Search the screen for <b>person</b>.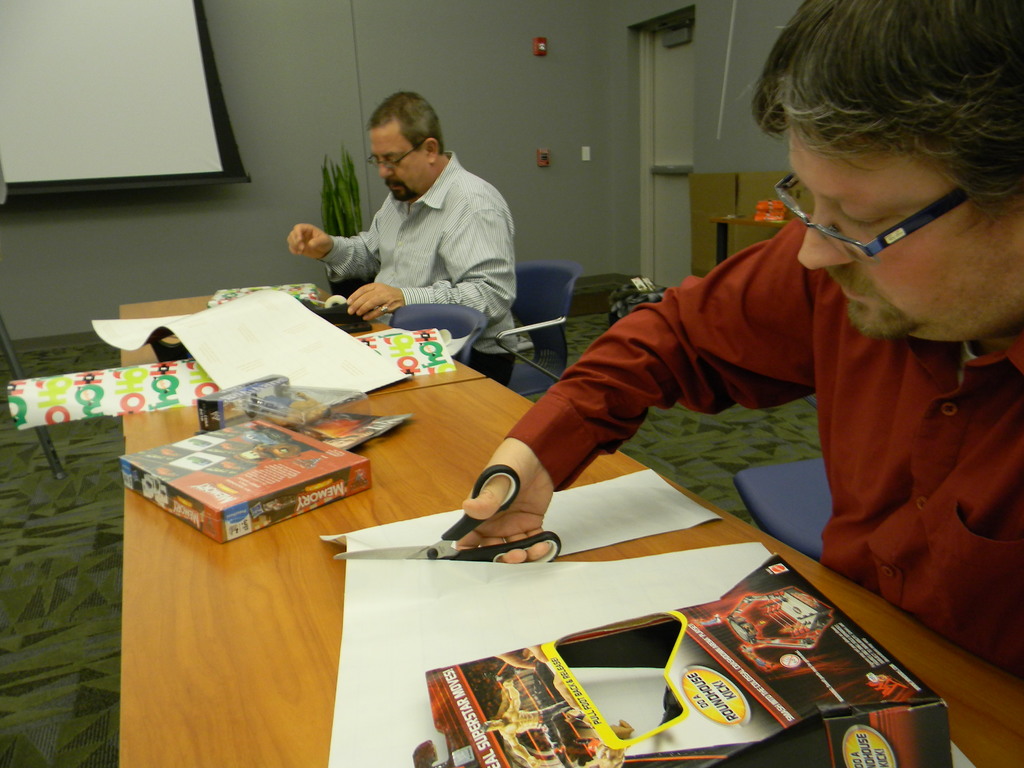
Found at 452/0/1023/682.
